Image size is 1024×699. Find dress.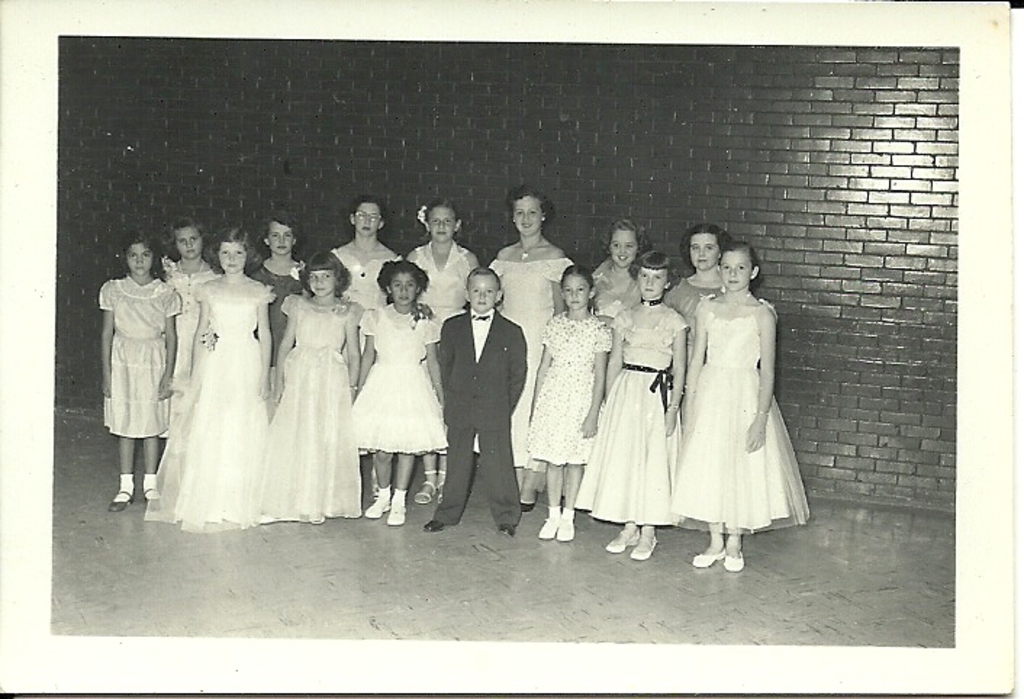
139, 271, 271, 528.
